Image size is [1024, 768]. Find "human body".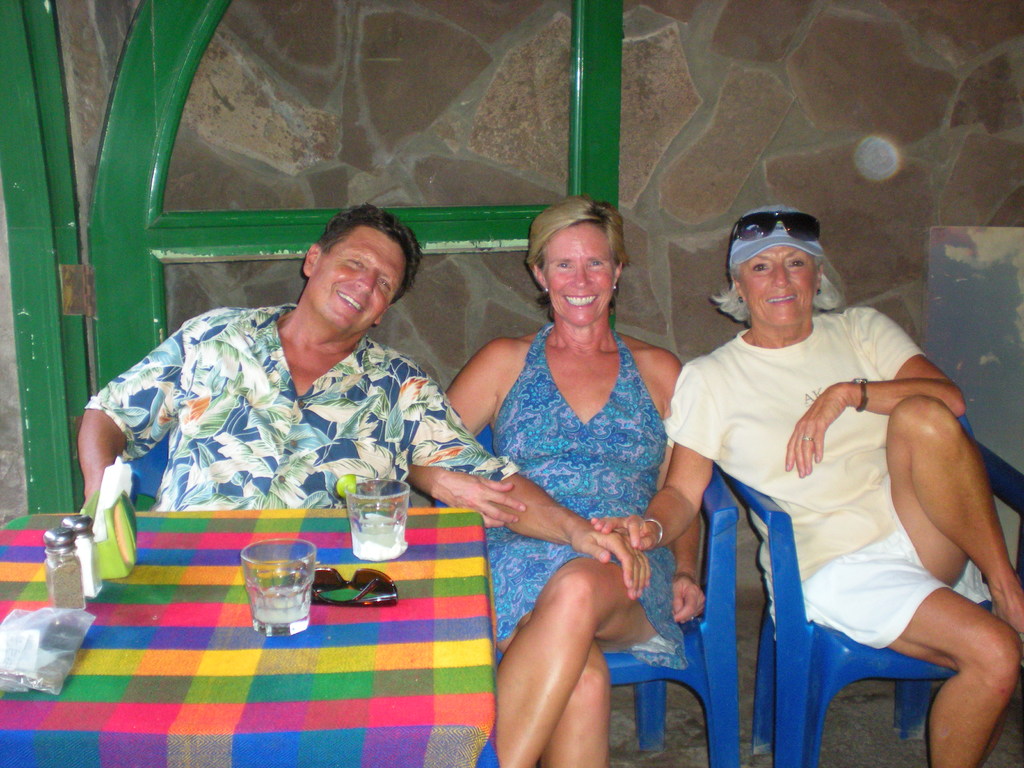
<bbox>76, 307, 652, 602</bbox>.
